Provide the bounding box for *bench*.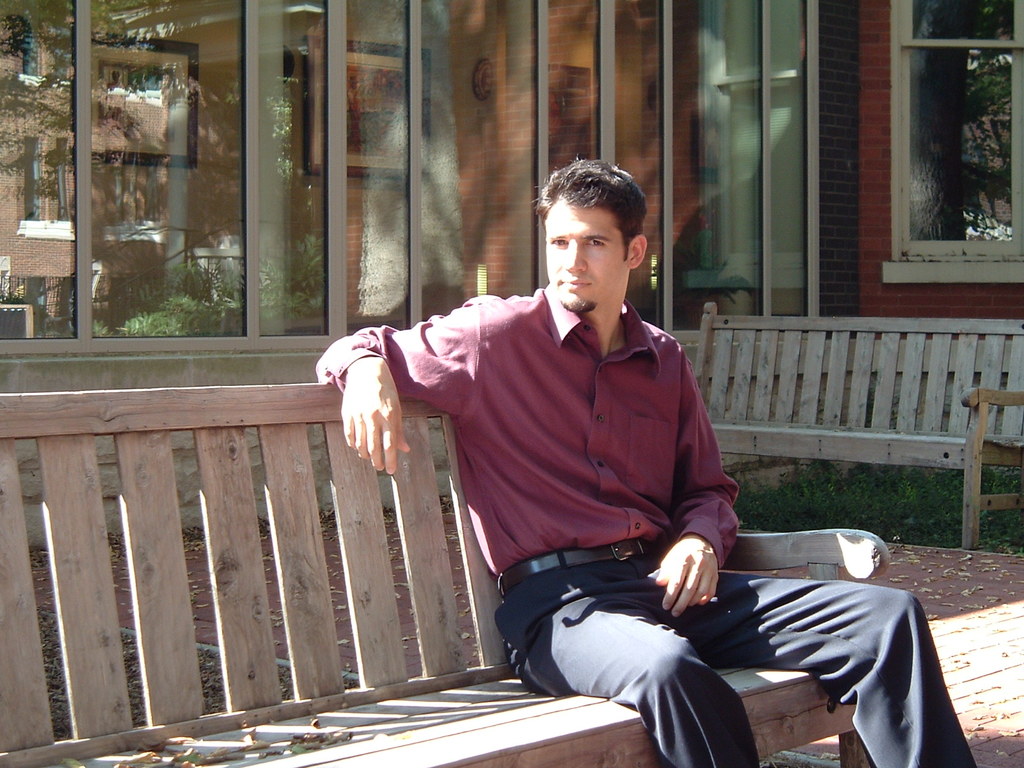
694:300:1023:549.
